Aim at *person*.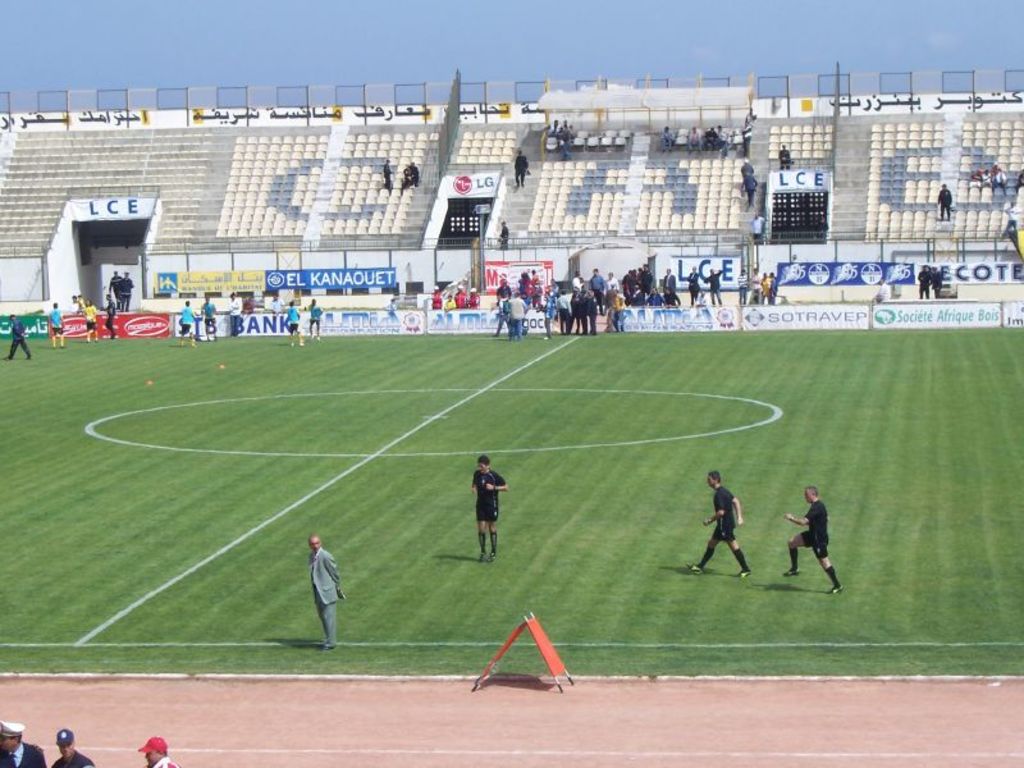
Aimed at rect(929, 264, 943, 300).
